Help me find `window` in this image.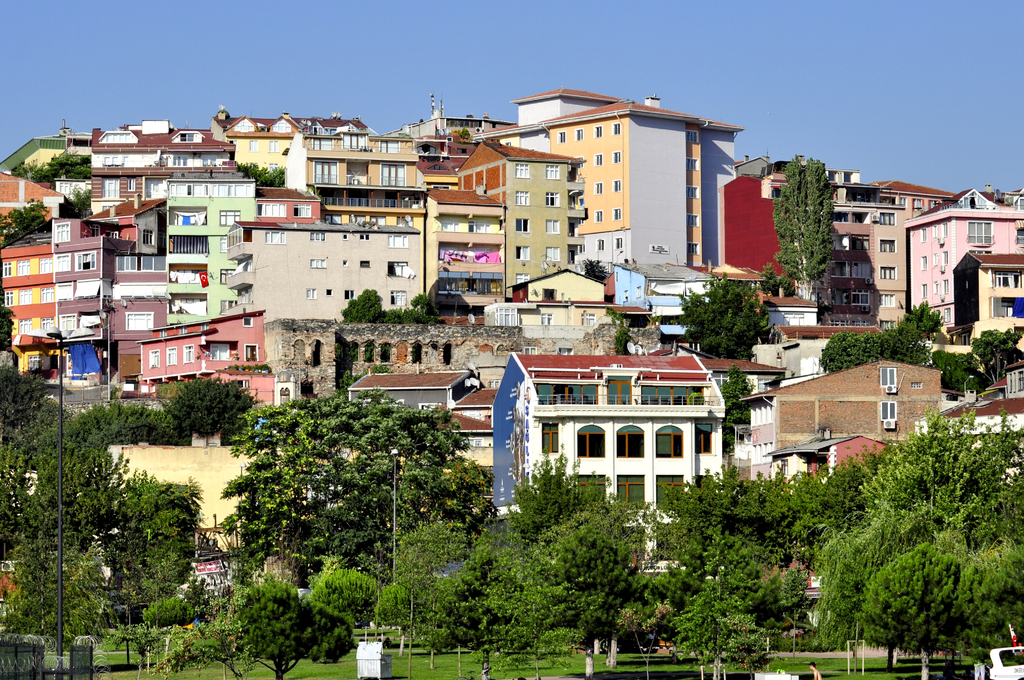
Found it: {"x1": 878, "y1": 213, "x2": 895, "y2": 225}.
